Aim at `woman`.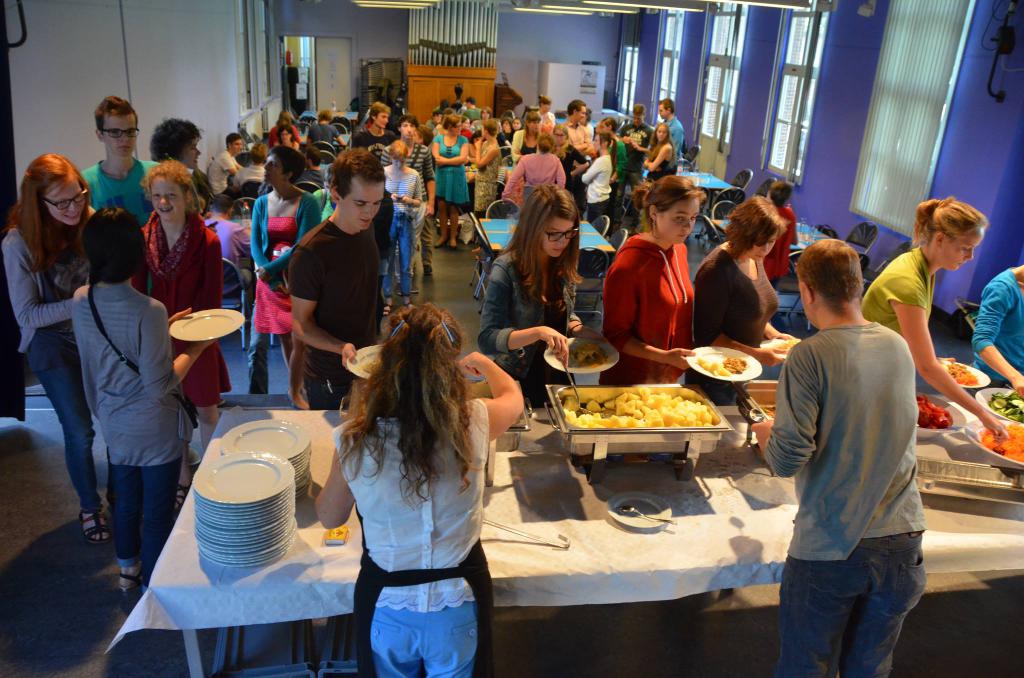
Aimed at (left=308, top=277, right=501, bottom=677).
